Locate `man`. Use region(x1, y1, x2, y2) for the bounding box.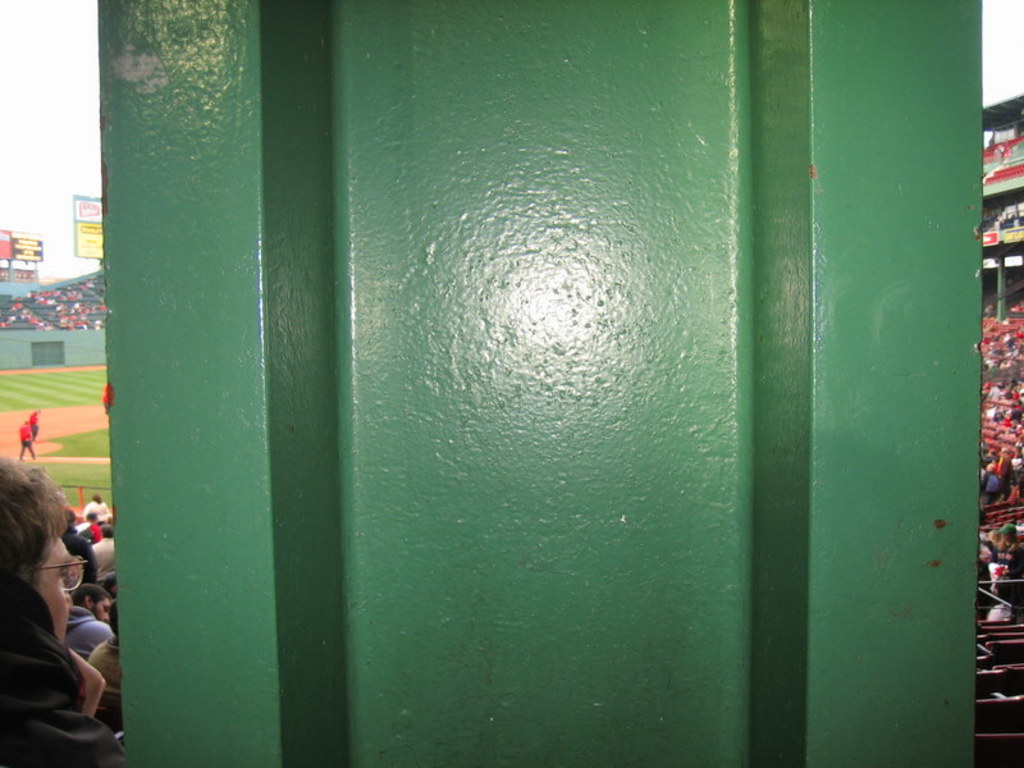
region(91, 526, 115, 571).
